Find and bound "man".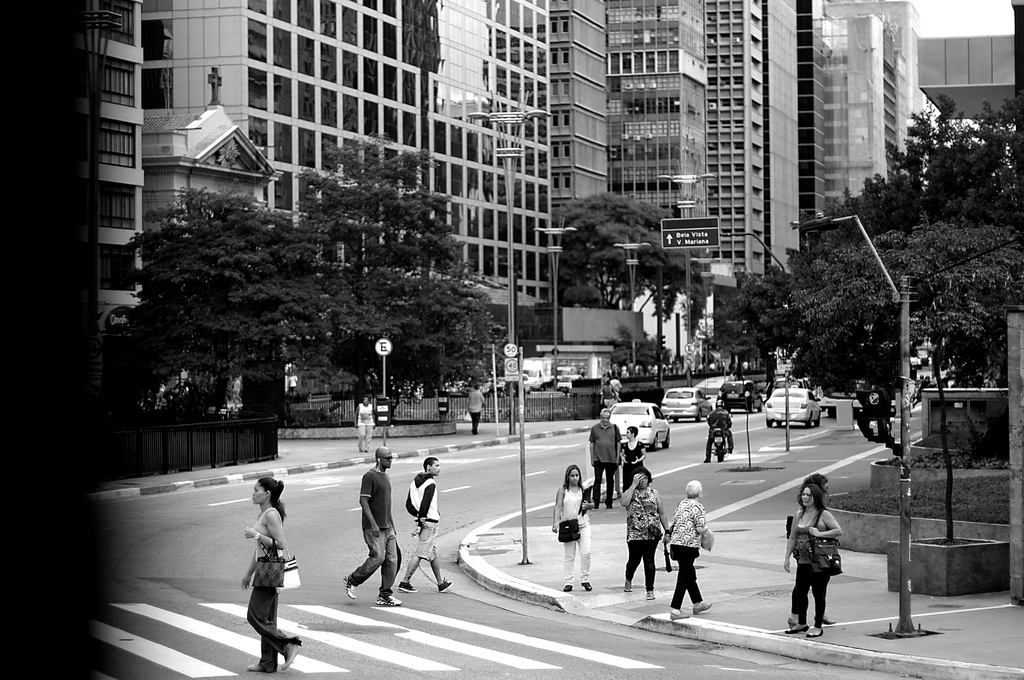
Bound: box(640, 362, 648, 376).
